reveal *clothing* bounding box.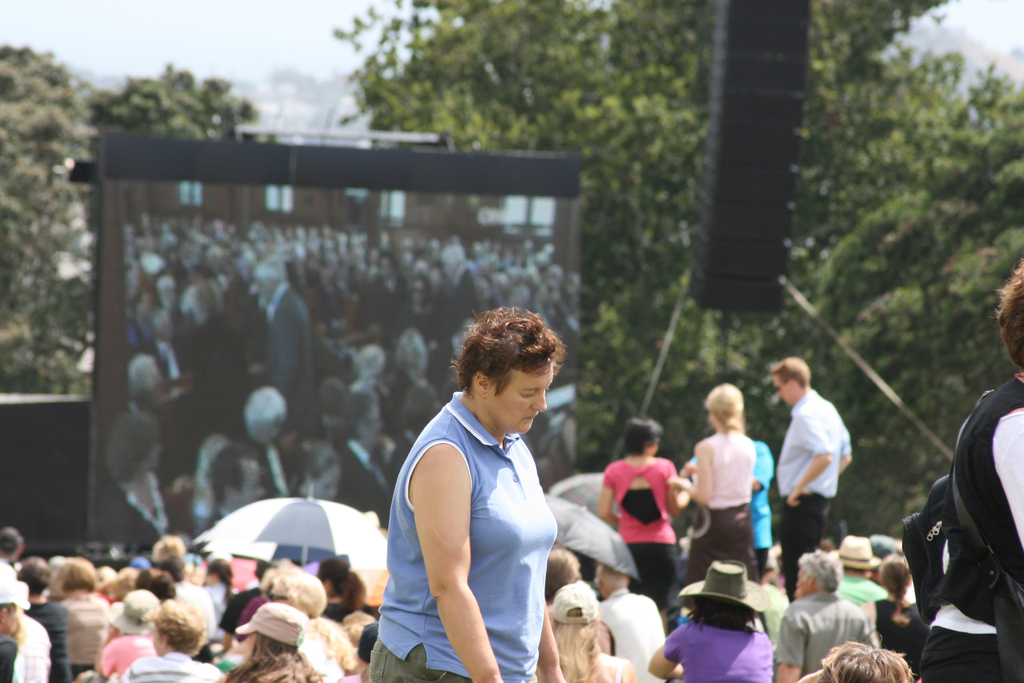
Revealed: locate(120, 652, 218, 682).
